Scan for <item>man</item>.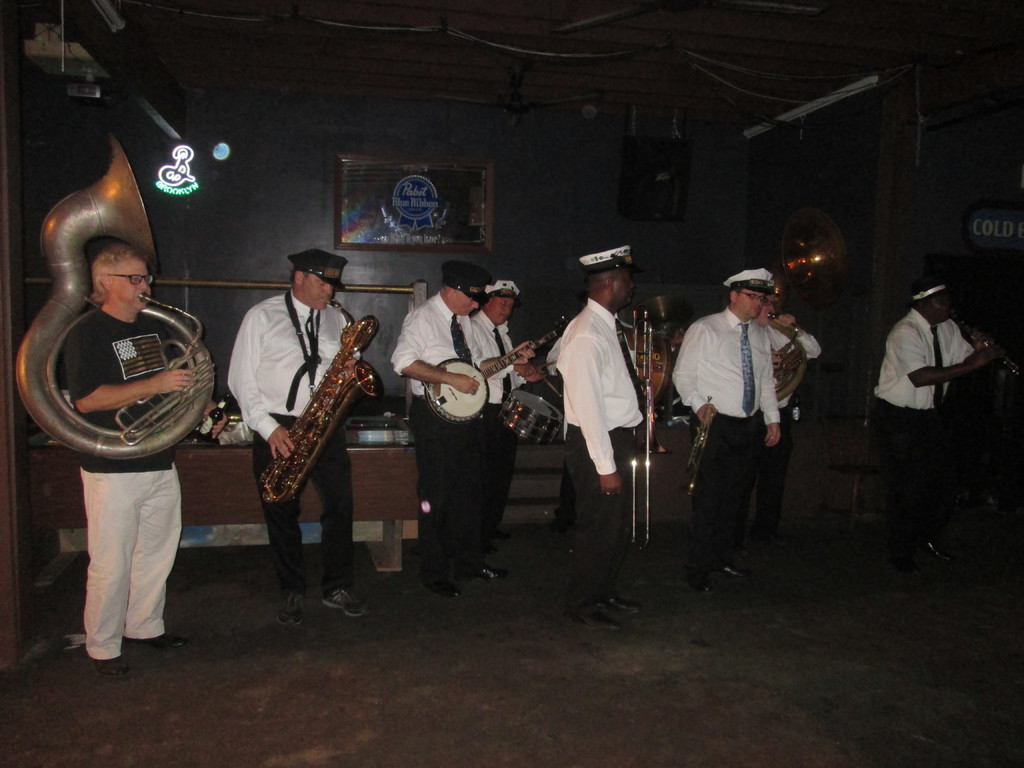
Scan result: {"x1": 65, "y1": 239, "x2": 230, "y2": 675}.
